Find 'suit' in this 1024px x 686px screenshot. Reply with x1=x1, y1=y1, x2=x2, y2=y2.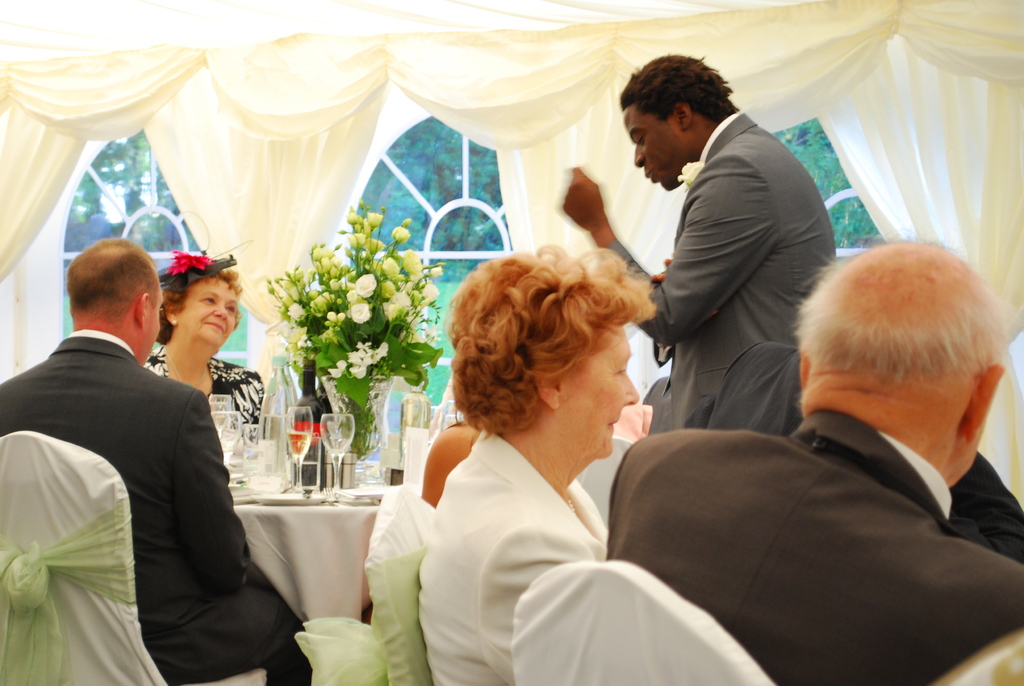
x1=0, y1=327, x2=300, y2=685.
